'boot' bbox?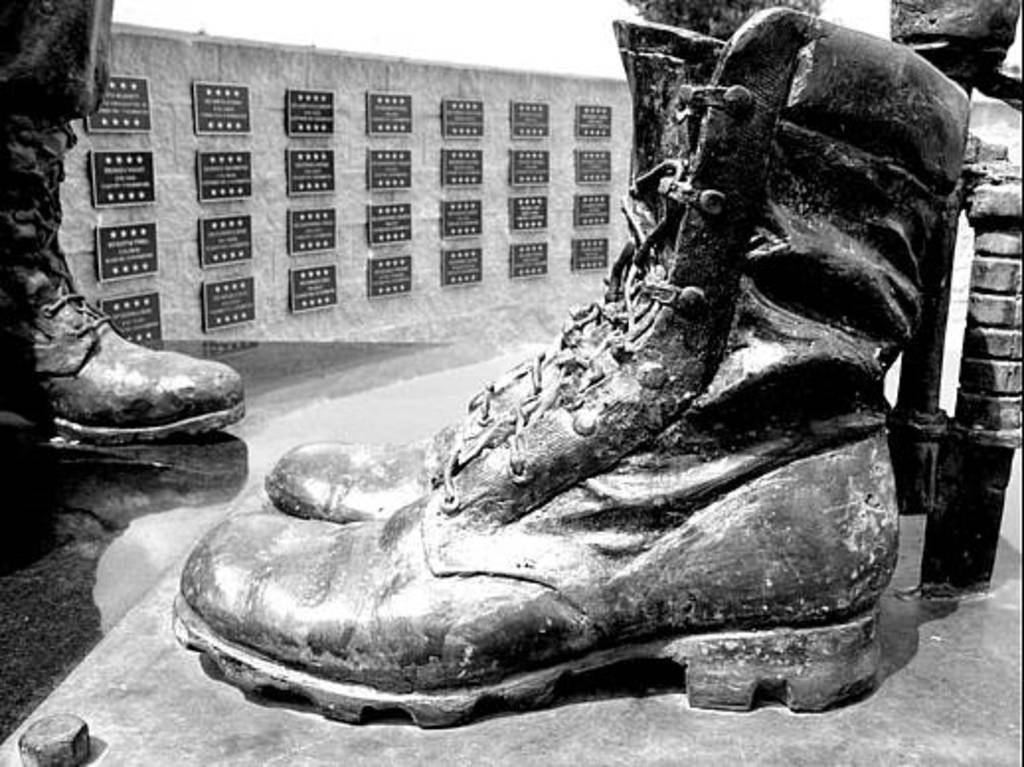
left=251, top=20, right=755, bottom=520
